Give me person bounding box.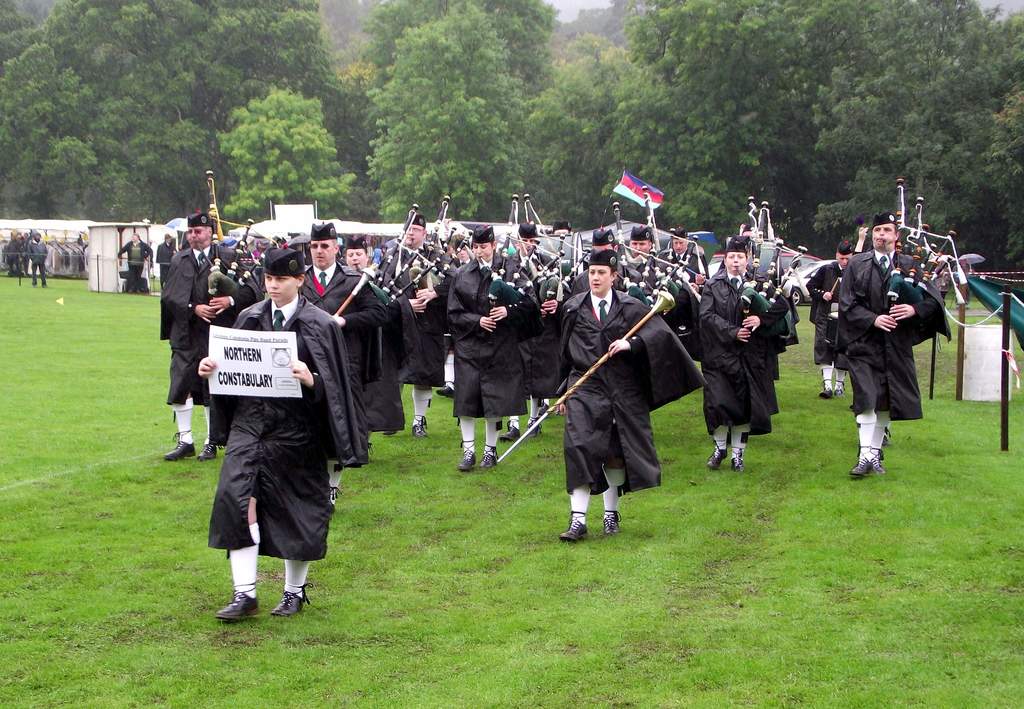
left=159, top=214, right=259, bottom=460.
